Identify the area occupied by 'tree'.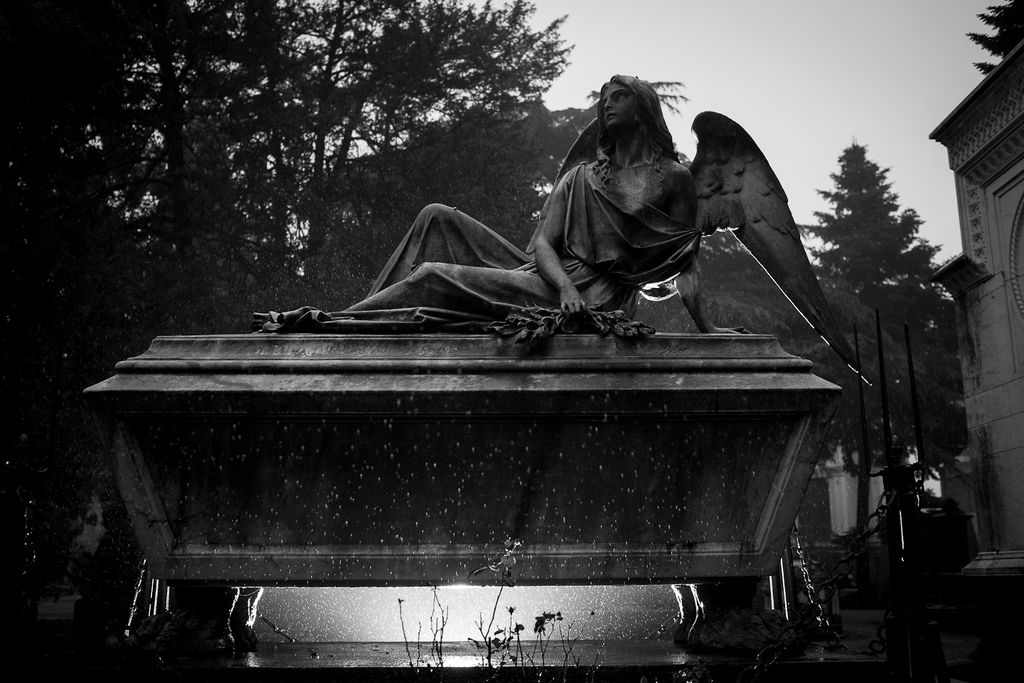
Area: (left=886, top=247, right=946, bottom=467).
